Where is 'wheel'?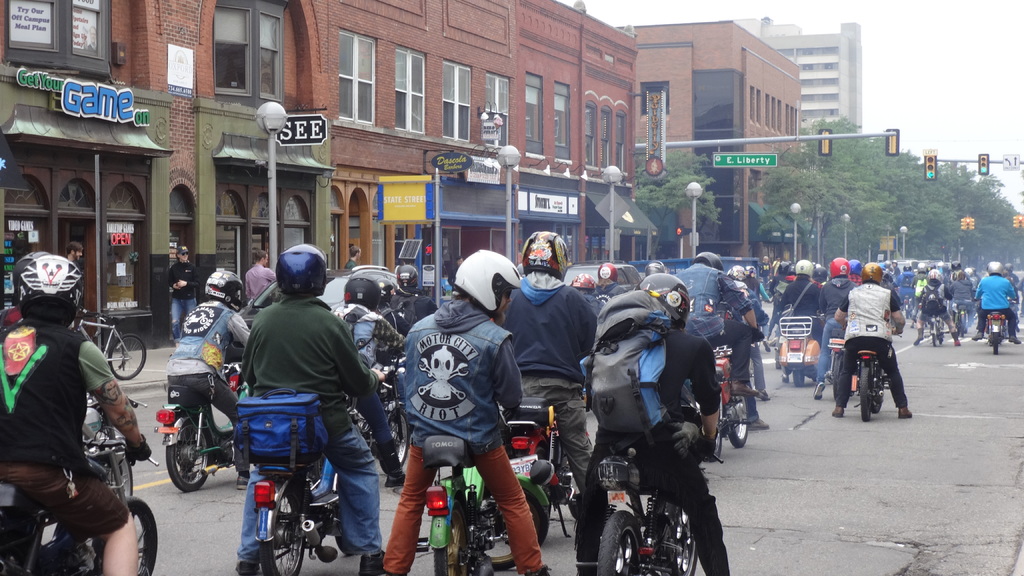
258, 484, 303, 575.
